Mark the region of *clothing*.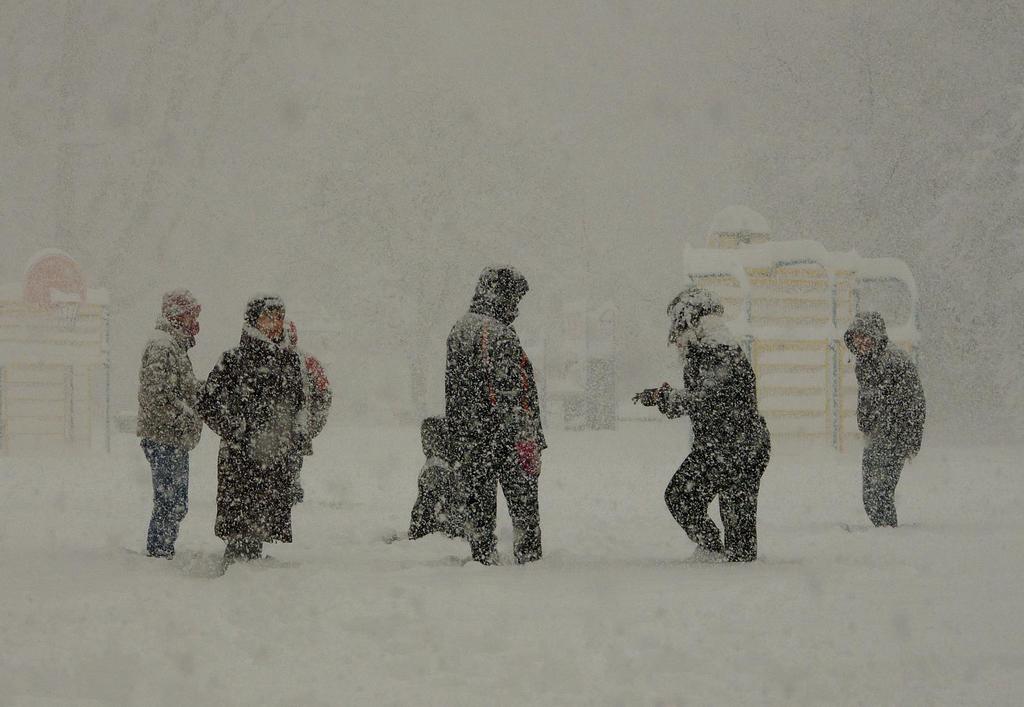
Region: [656, 309, 776, 565].
